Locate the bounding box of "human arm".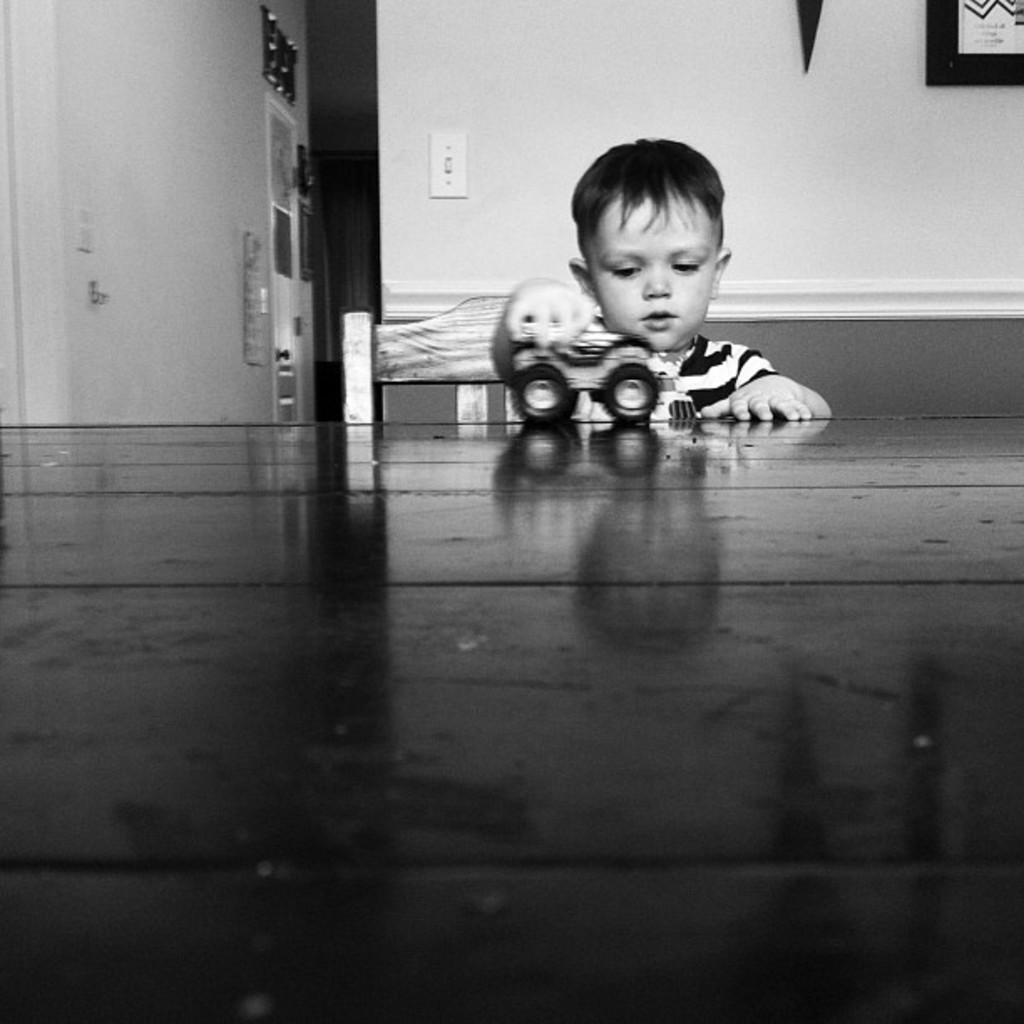
Bounding box: {"x1": 490, "y1": 268, "x2": 609, "y2": 390}.
